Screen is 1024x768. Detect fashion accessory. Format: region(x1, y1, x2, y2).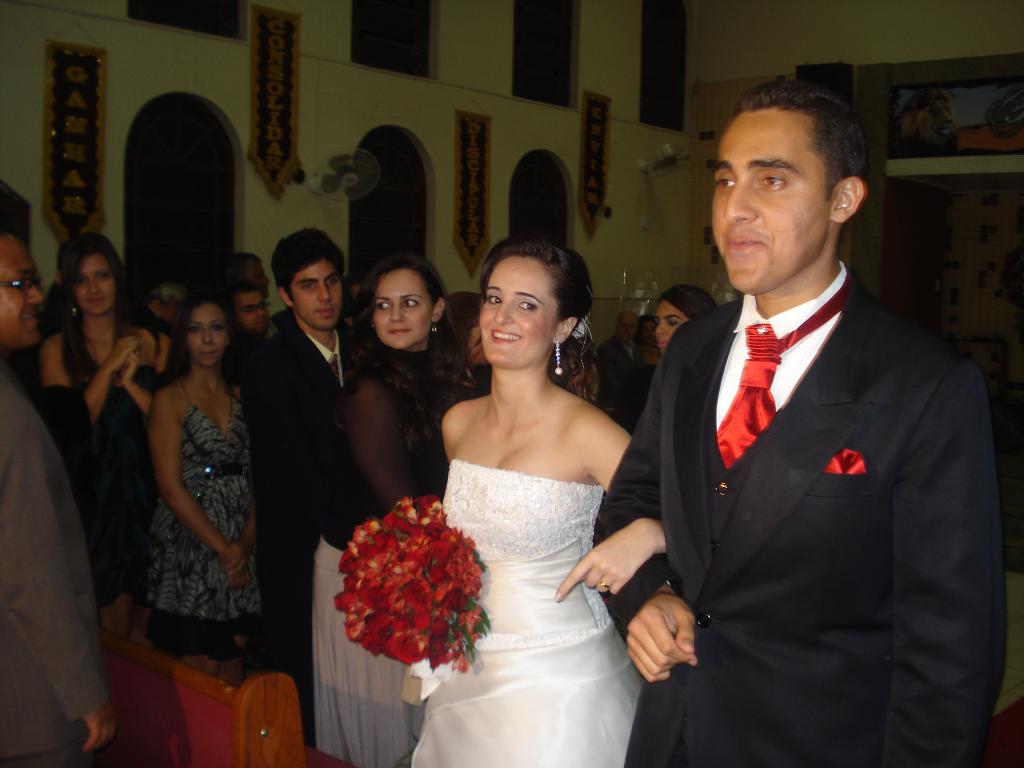
region(600, 581, 609, 588).
